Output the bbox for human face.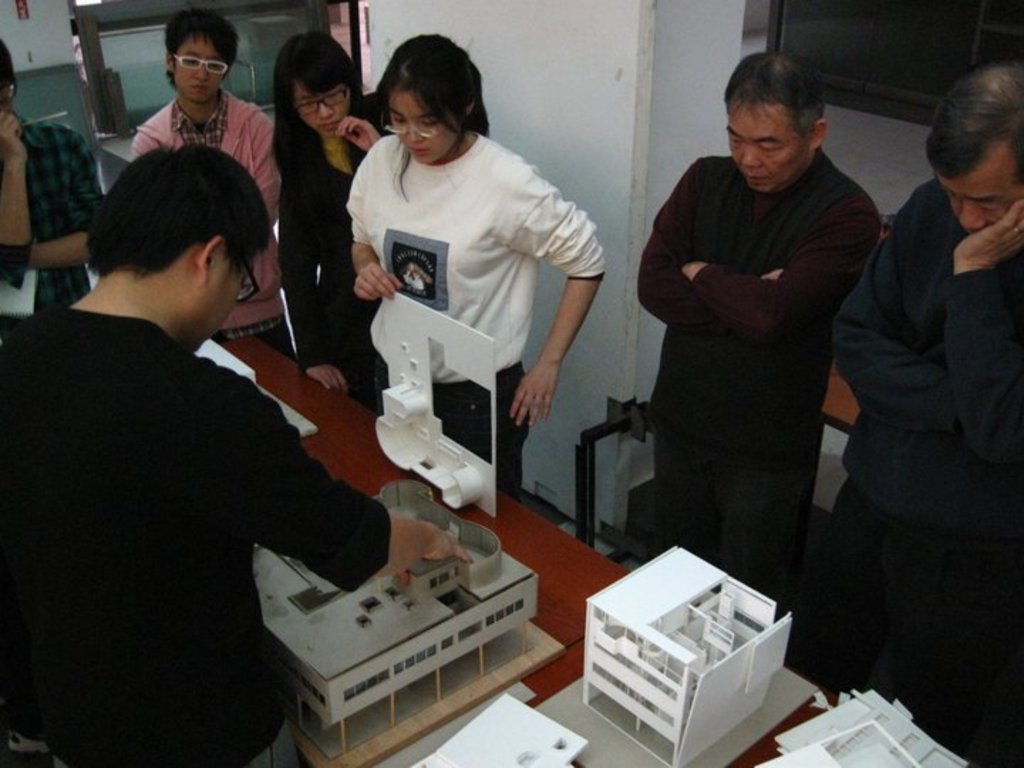
rect(727, 102, 801, 198).
